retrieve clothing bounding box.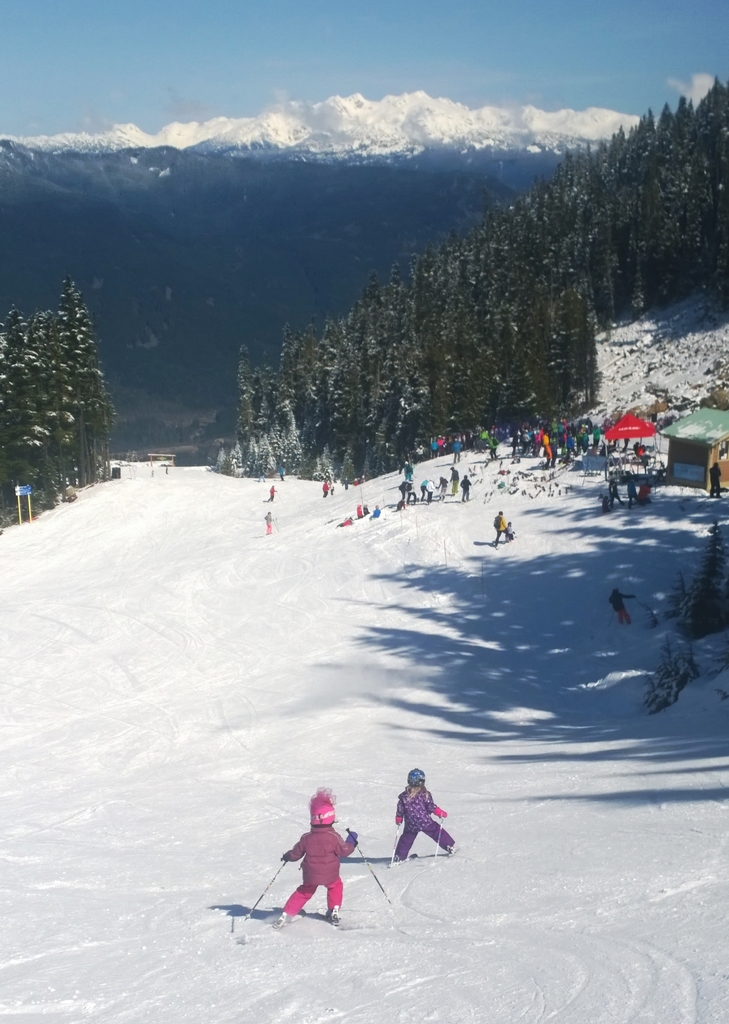
Bounding box: x1=360, y1=504, x2=367, y2=515.
